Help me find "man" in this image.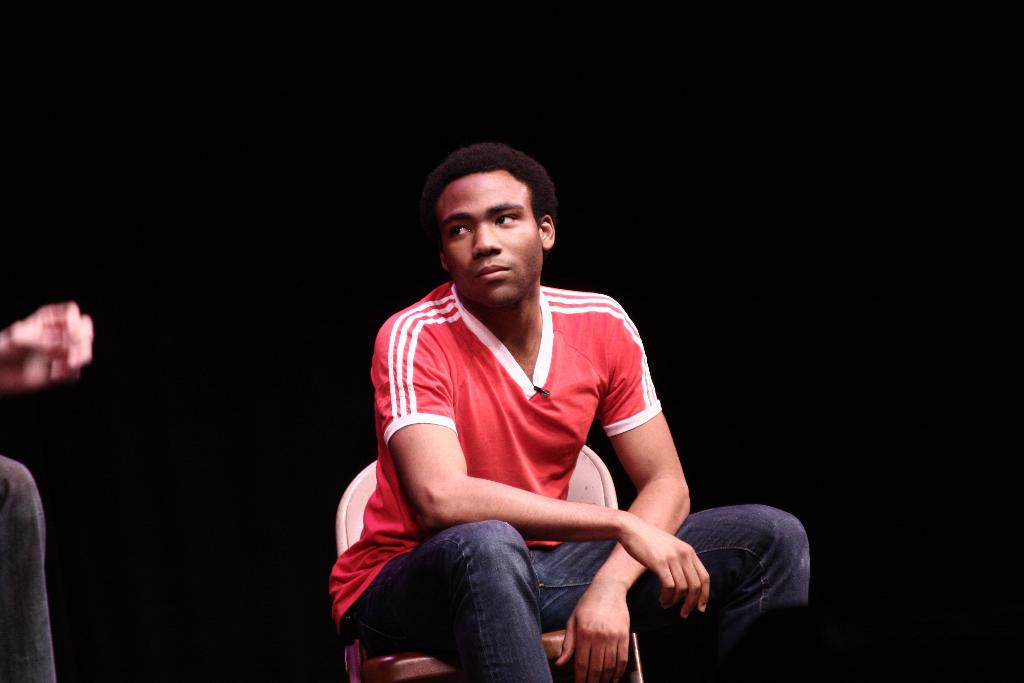
Found it: 337 149 736 672.
